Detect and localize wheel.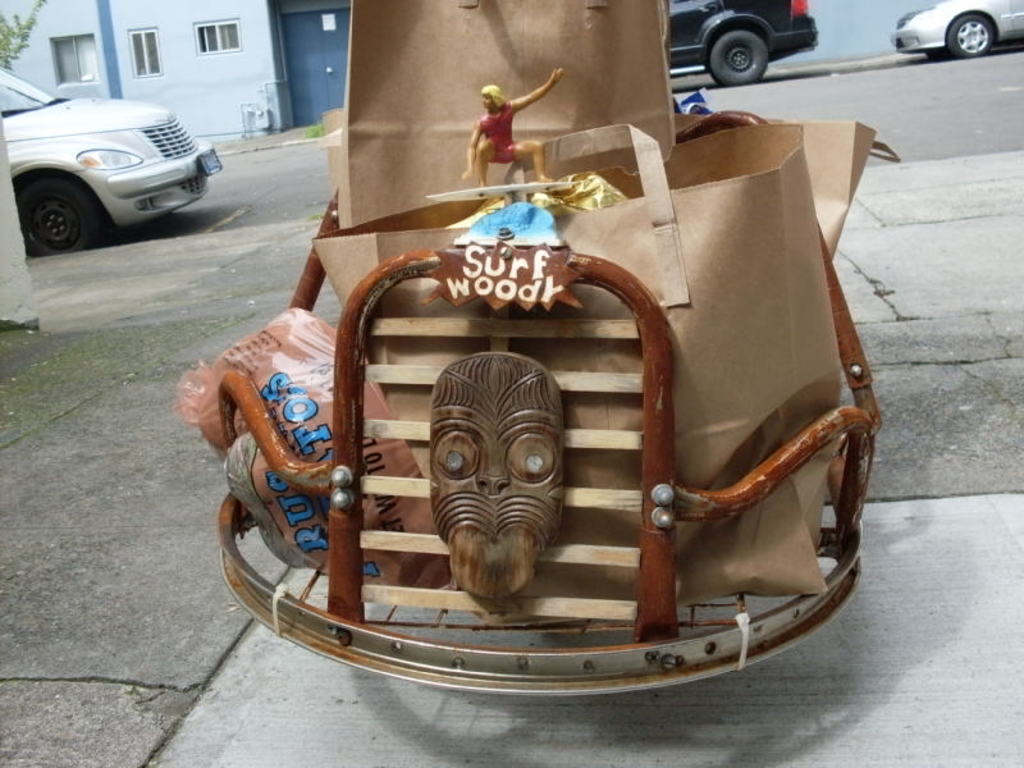
Localized at <region>707, 27, 767, 88</region>.
